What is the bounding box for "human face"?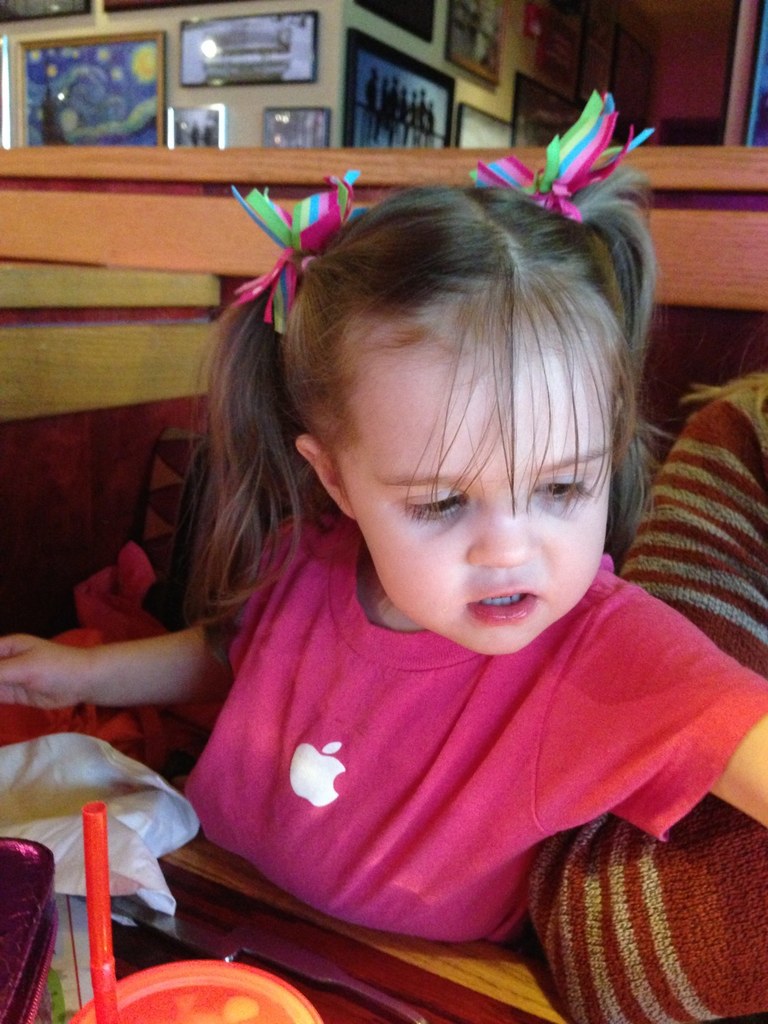
(336, 340, 630, 657).
